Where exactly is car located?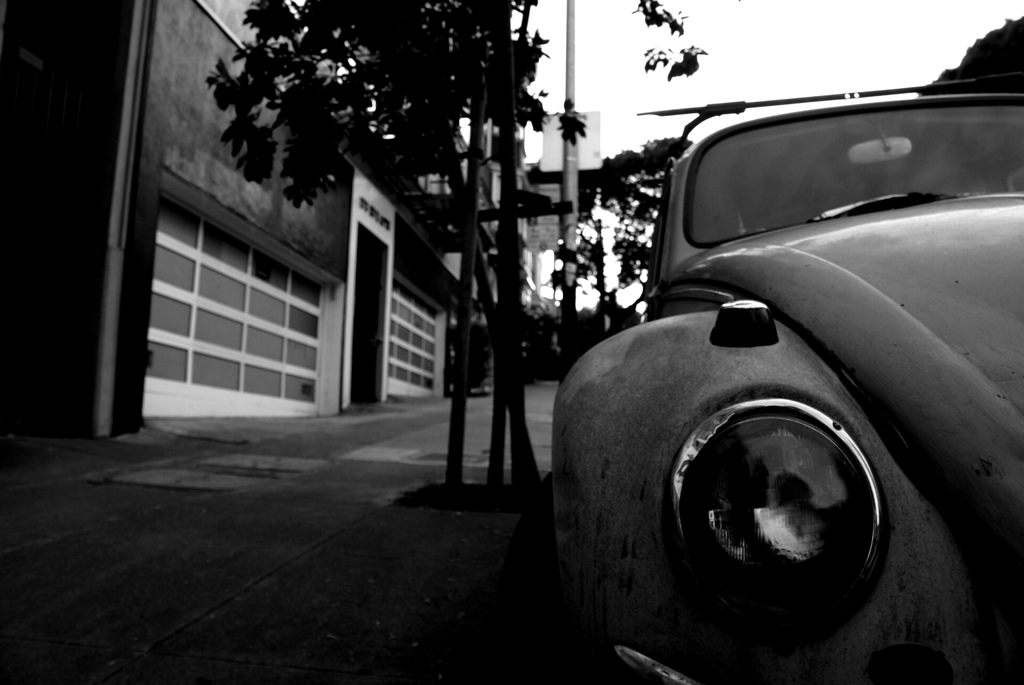
Its bounding box is 518/52/1017/684.
